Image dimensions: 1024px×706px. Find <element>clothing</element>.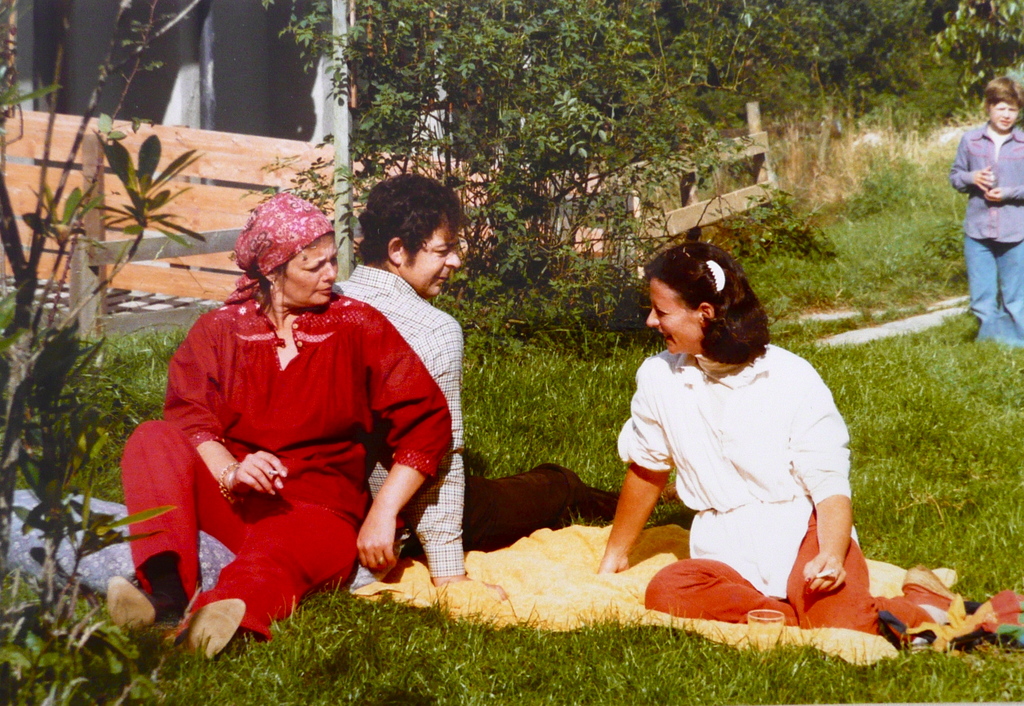
{"x1": 951, "y1": 125, "x2": 1023, "y2": 345}.
